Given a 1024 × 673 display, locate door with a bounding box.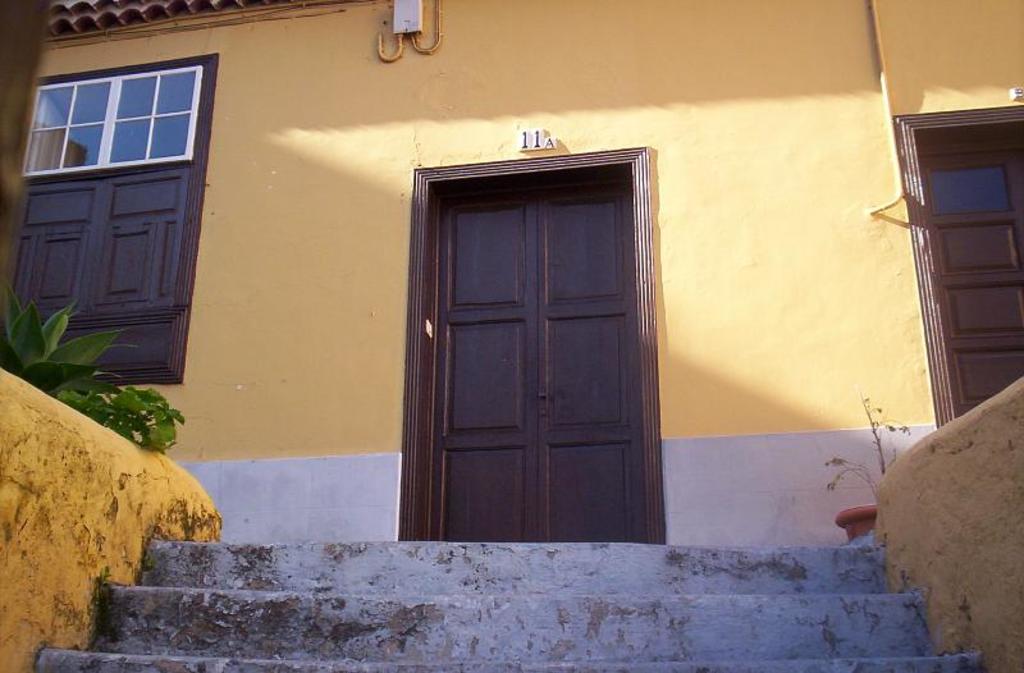
Located: BBox(937, 212, 1023, 416).
